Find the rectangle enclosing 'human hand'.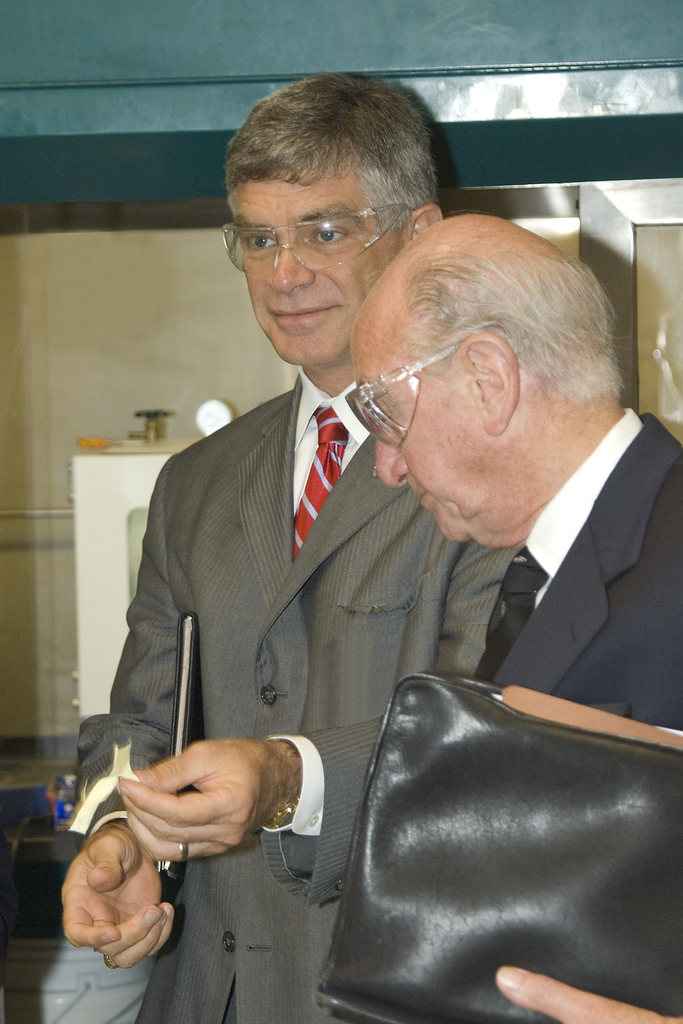
box(492, 962, 682, 1023).
